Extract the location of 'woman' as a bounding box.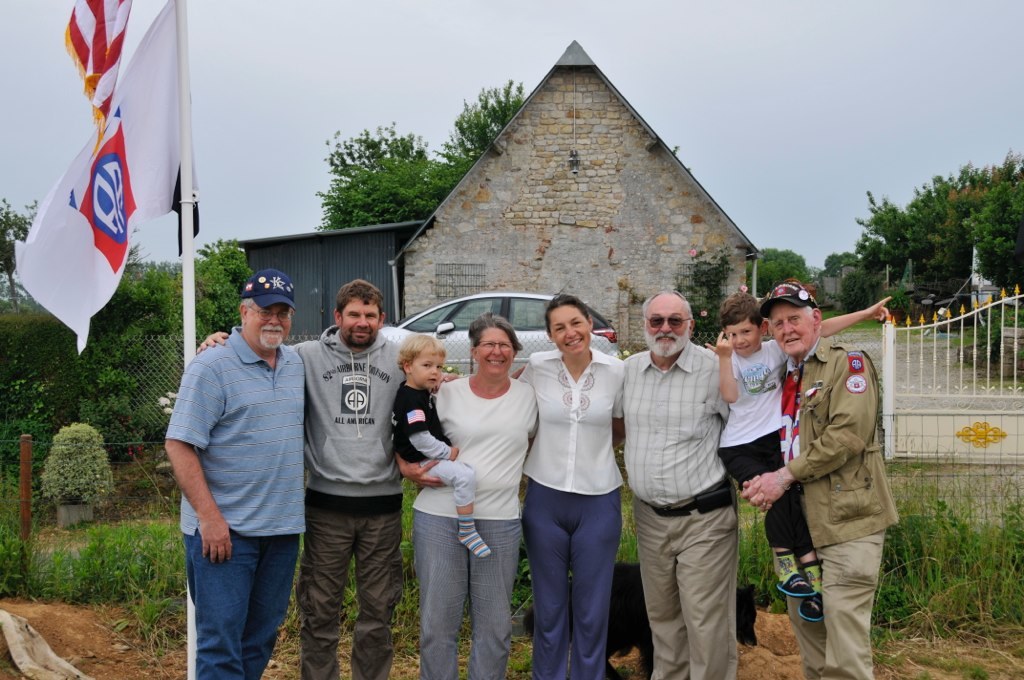
box=[397, 312, 537, 679].
